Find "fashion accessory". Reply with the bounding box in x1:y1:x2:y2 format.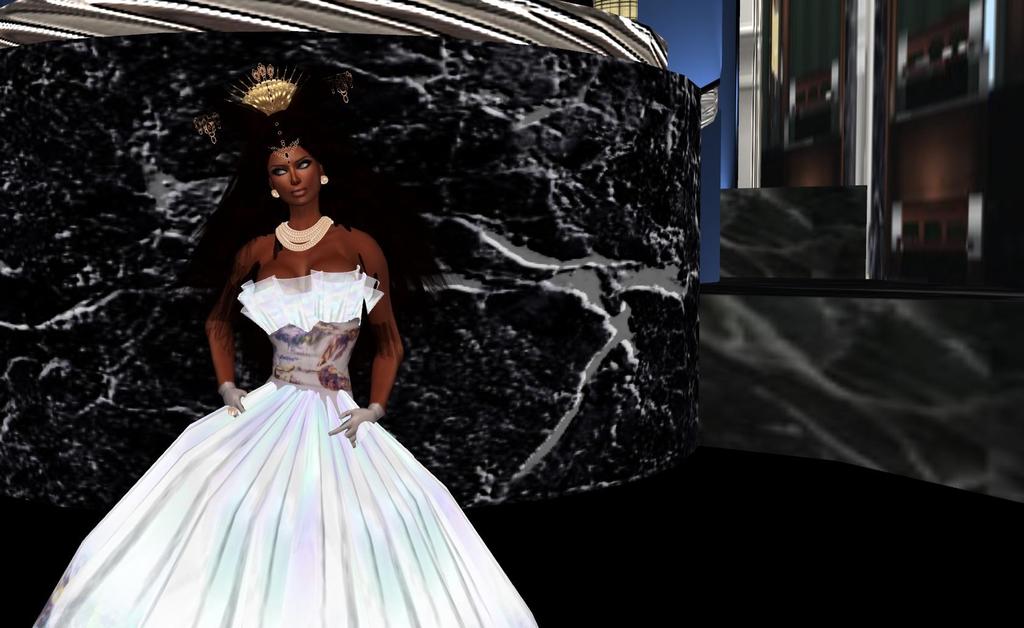
230:62:301:153.
